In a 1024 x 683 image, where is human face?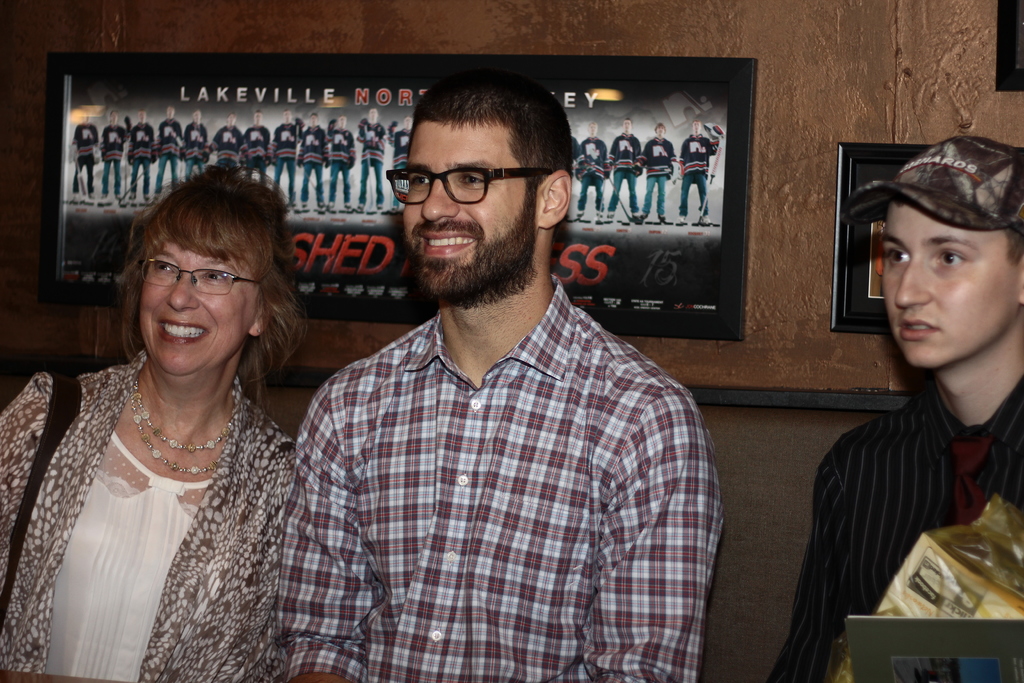
[81, 111, 89, 124].
